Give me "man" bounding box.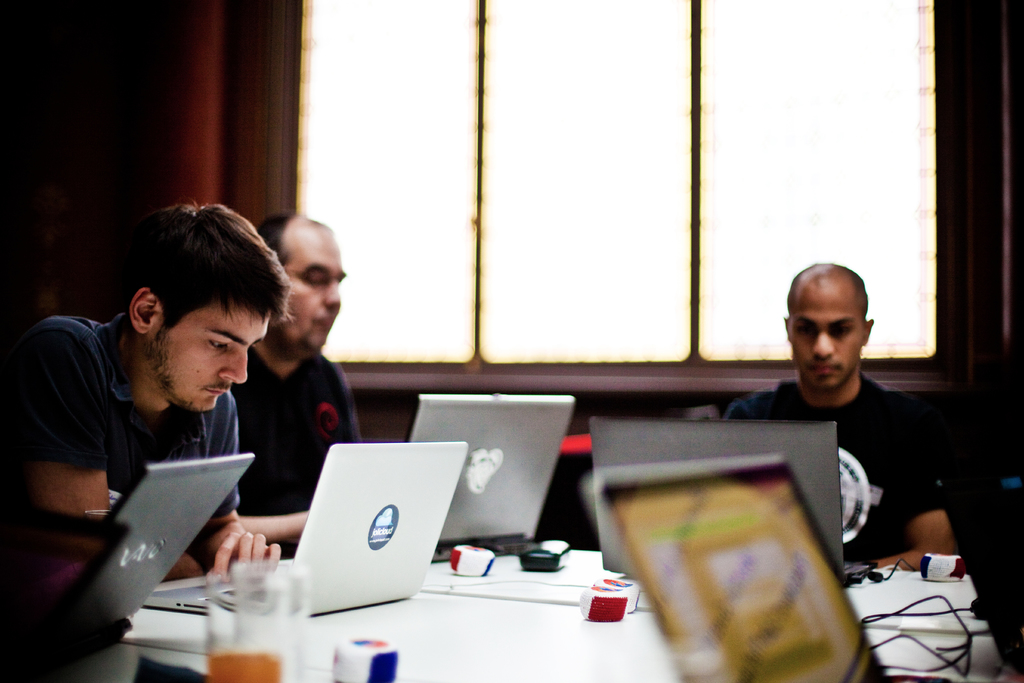
x1=233, y1=213, x2=369, y2=550.
